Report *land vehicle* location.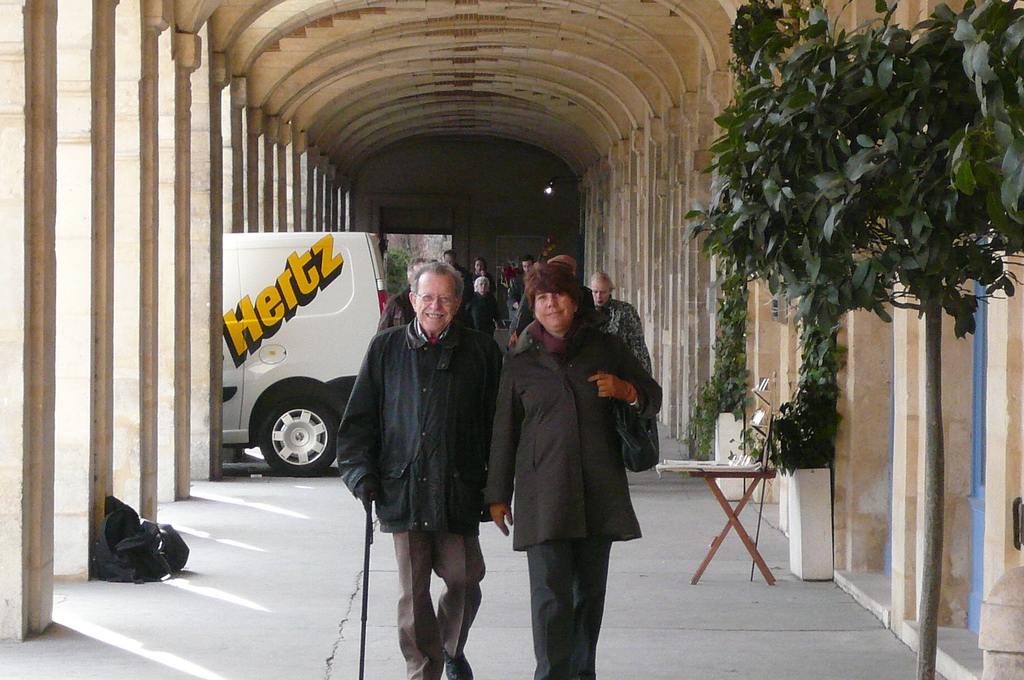
Report: (214, 222, 389, 509).
